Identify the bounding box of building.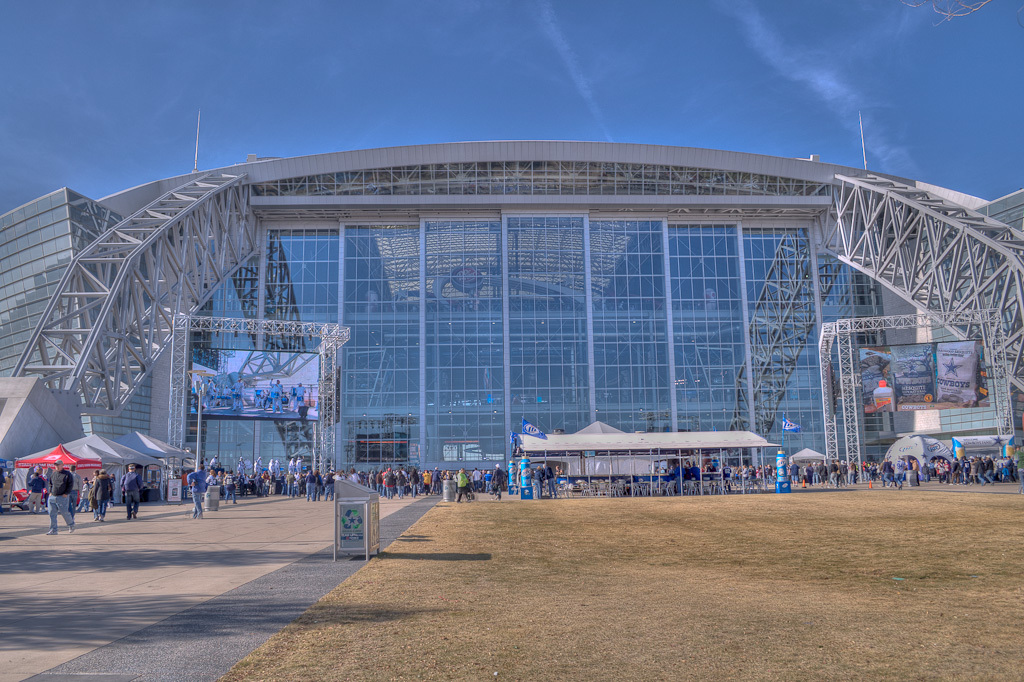
bbox=(0, 132, 1018, 494).
